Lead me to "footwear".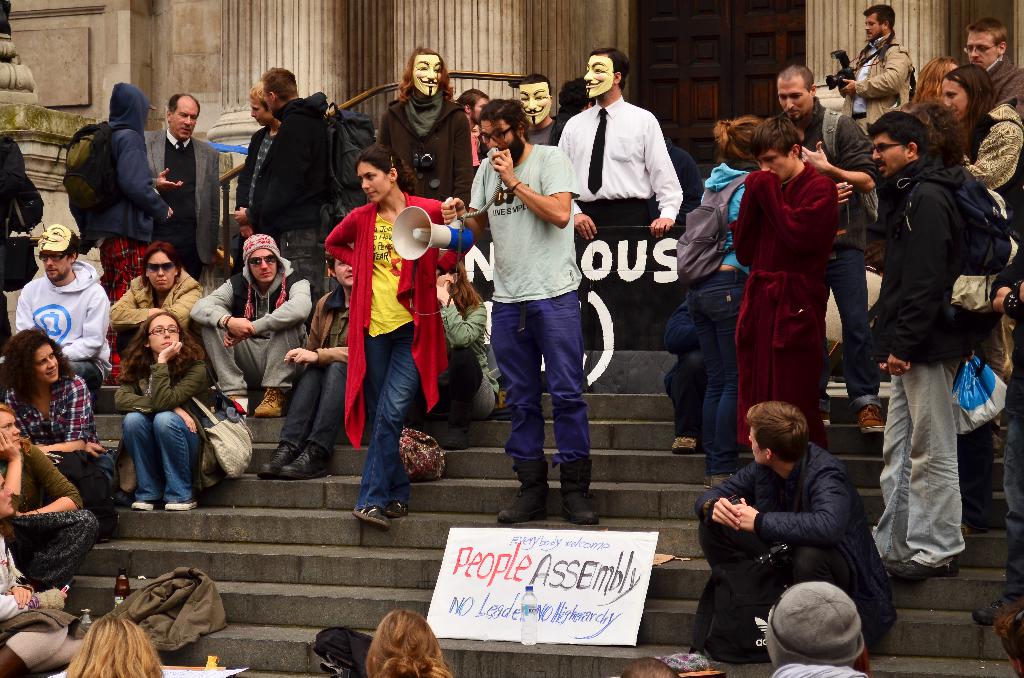
Lead to x1=351 y1=512 x2=392 y2=525.
